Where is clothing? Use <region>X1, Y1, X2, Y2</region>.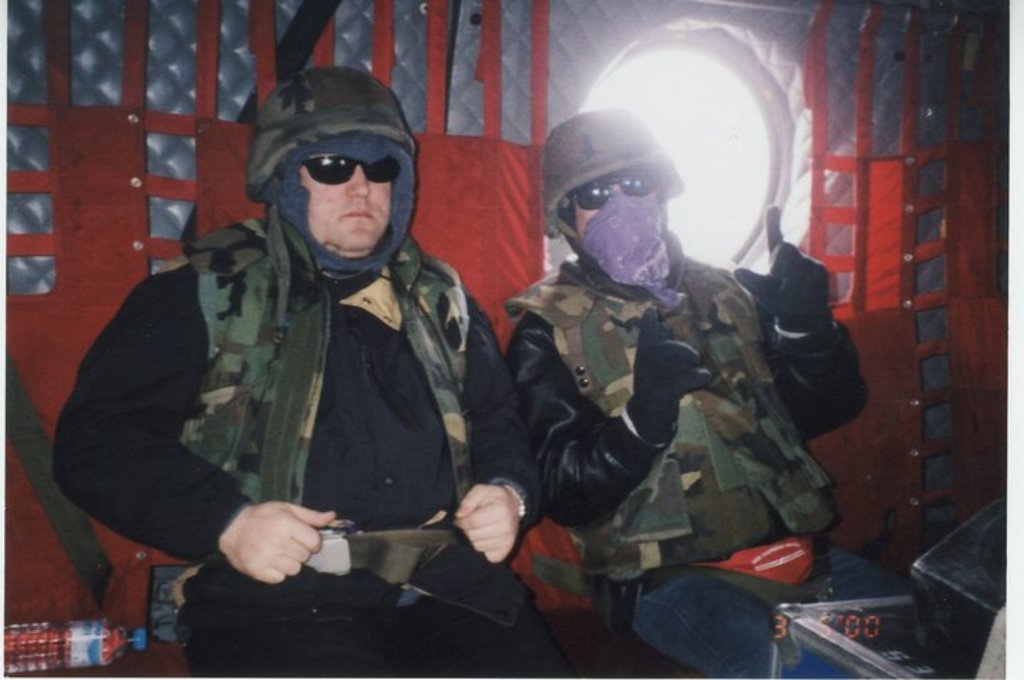
<region>48, 216, 565, 679</region>.
